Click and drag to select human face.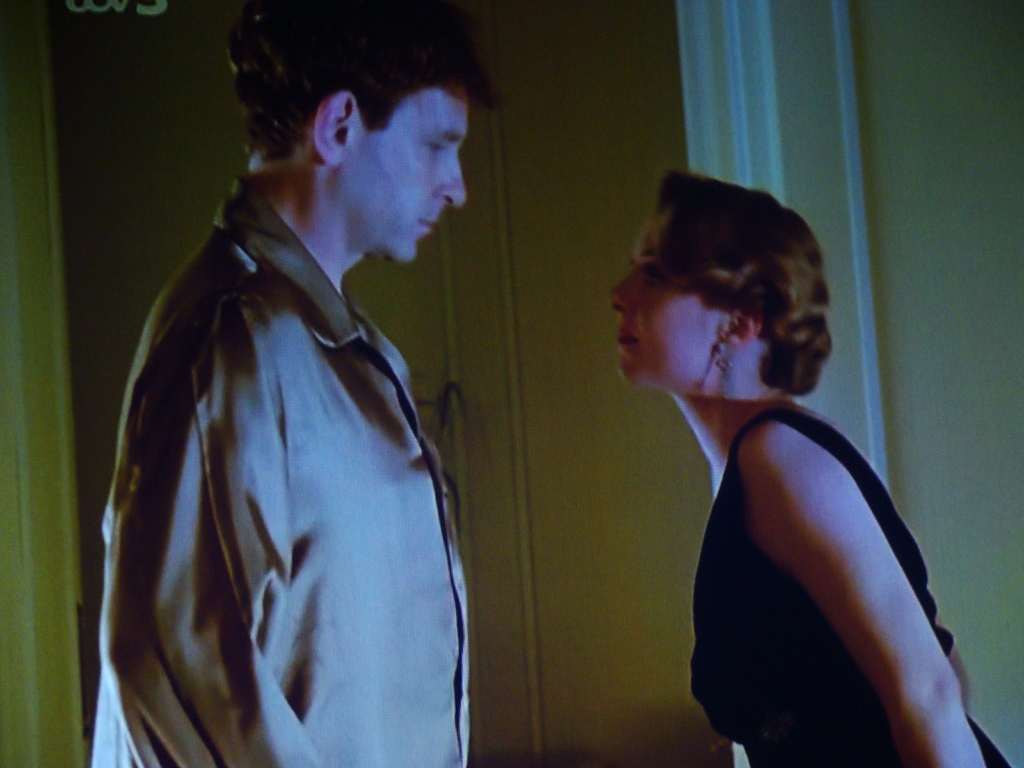
Selection: {"x1": 340, "y1": 86, "x2": 470, "y2": 265}.
